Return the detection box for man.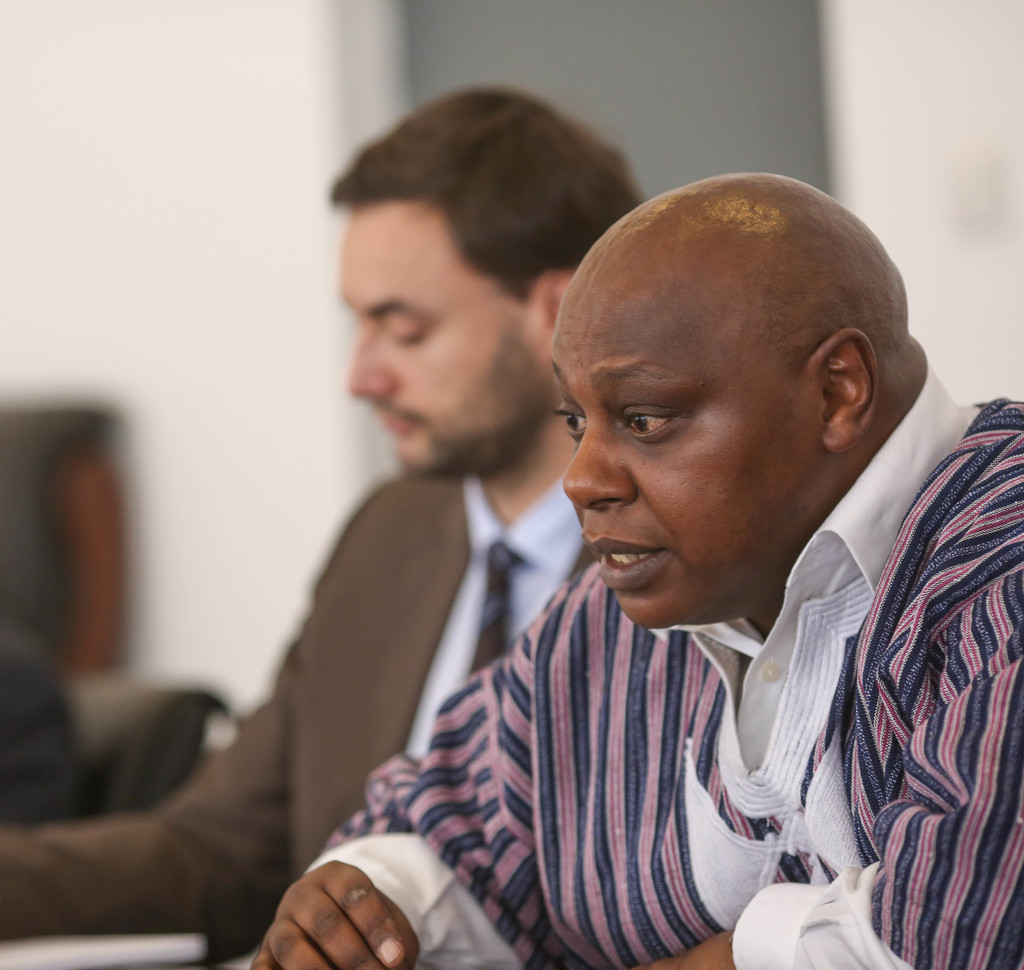
[x1=0, y1=86, x2=641, y2=942].
